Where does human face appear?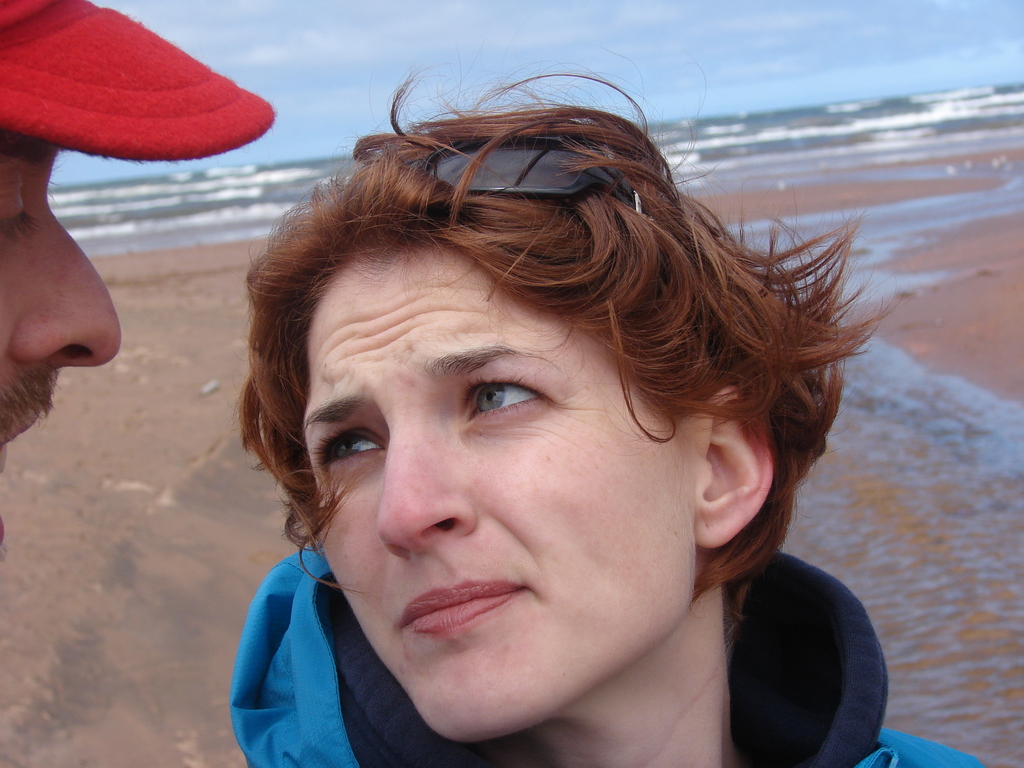
Appears at bbox(298, 260, 701, 742).
